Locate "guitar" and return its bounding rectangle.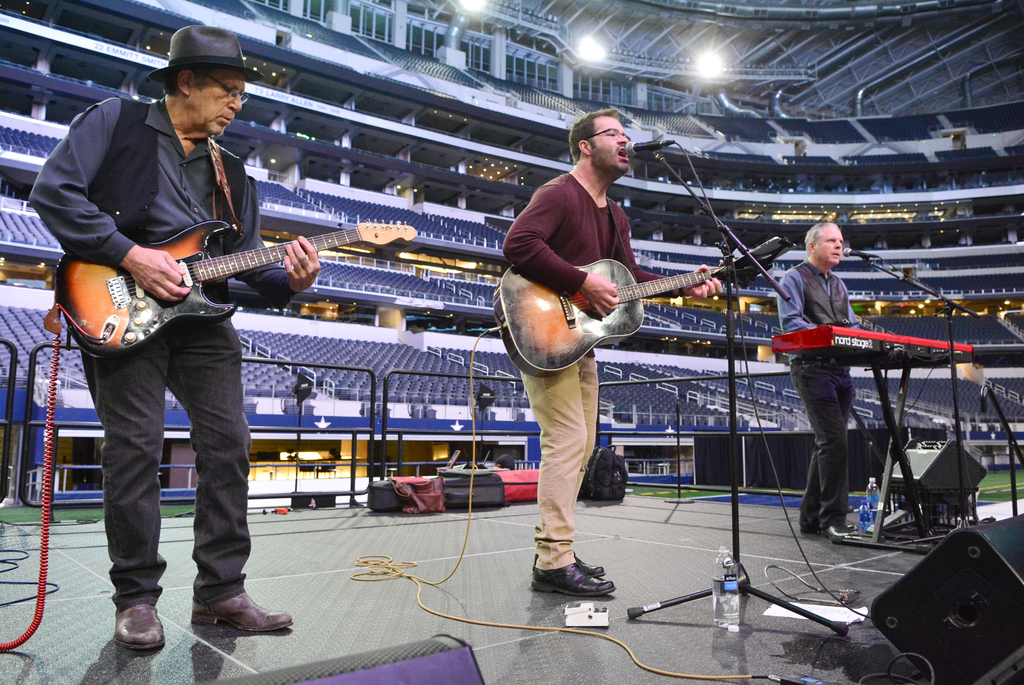
{"left": 54, "top": 213, "right": 420, "bottom": 361}.
